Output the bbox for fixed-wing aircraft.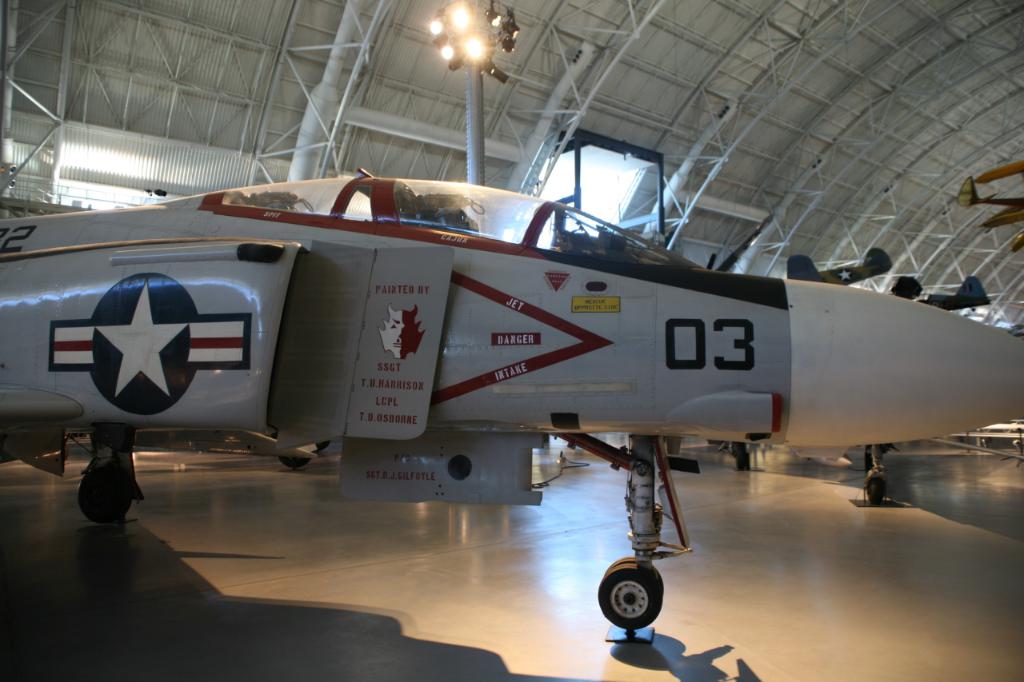
[x1=916, y1=273, x2=991, y2=312].
